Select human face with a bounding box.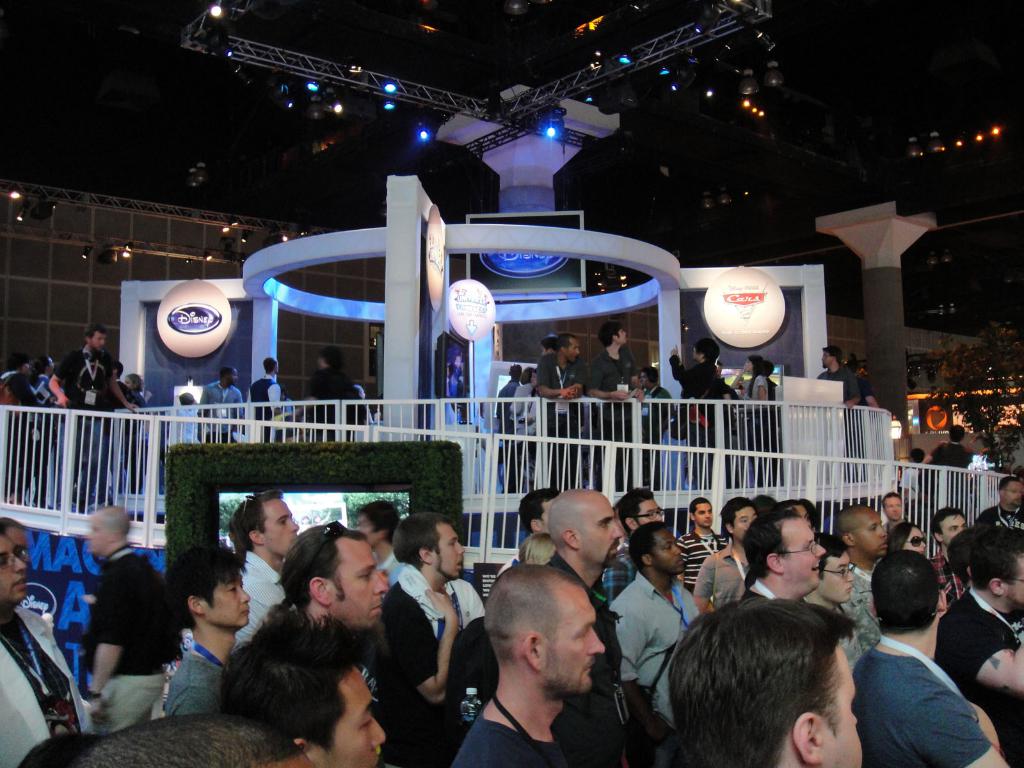
(783,522,826,588).
